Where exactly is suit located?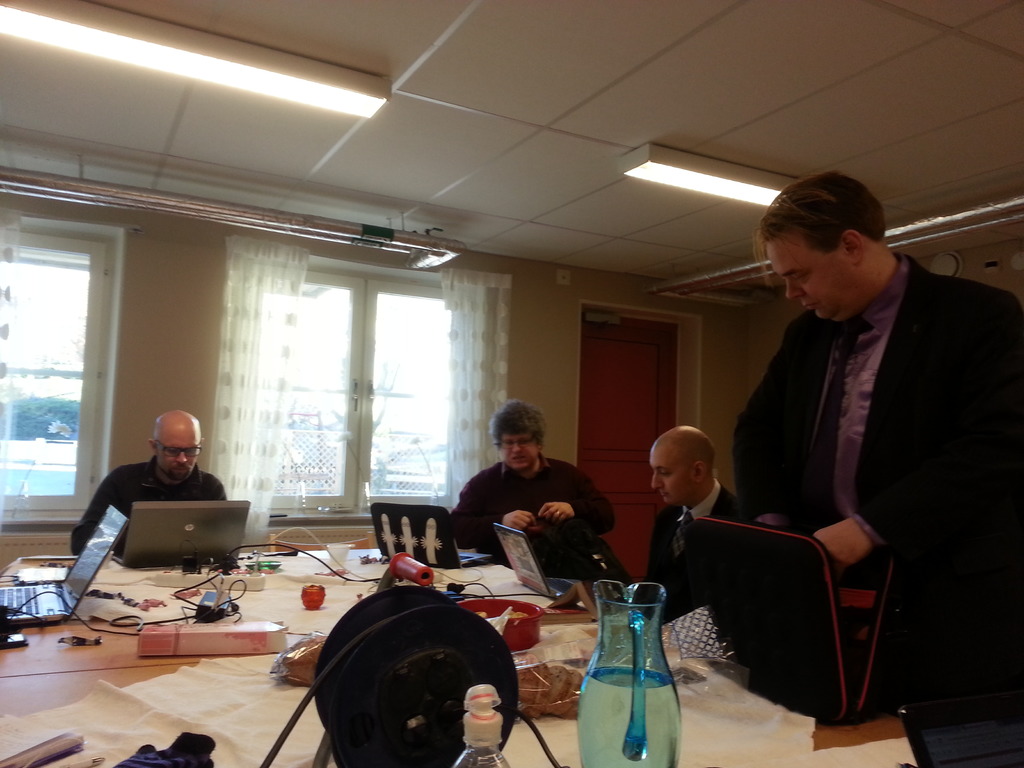
Its bounding box is [646,485,743,623].
